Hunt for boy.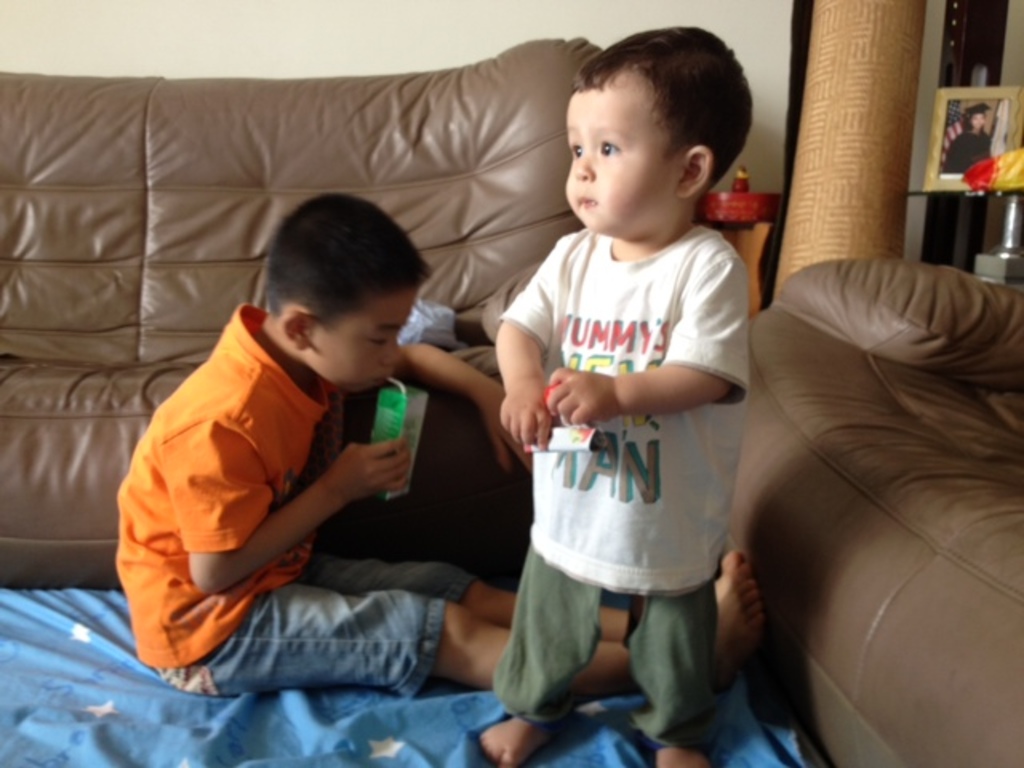
Hunted down at [left=470, top=16, right=758, bottom=766].
